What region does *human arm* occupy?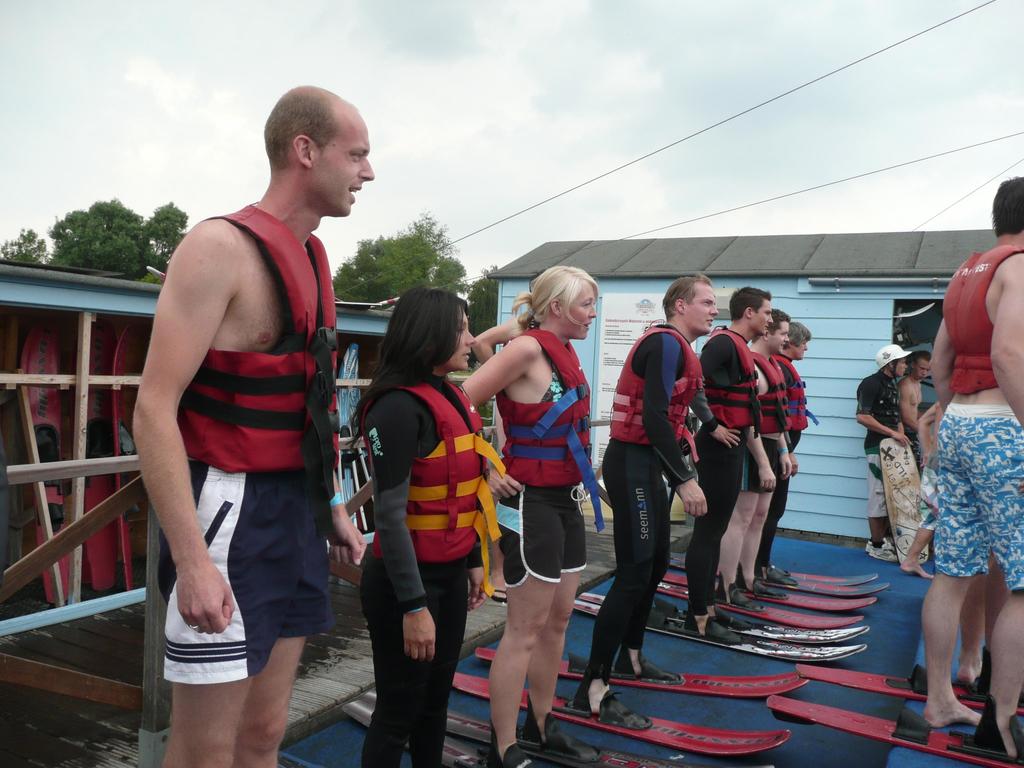
bbox=[116, 222, 222, 656].
